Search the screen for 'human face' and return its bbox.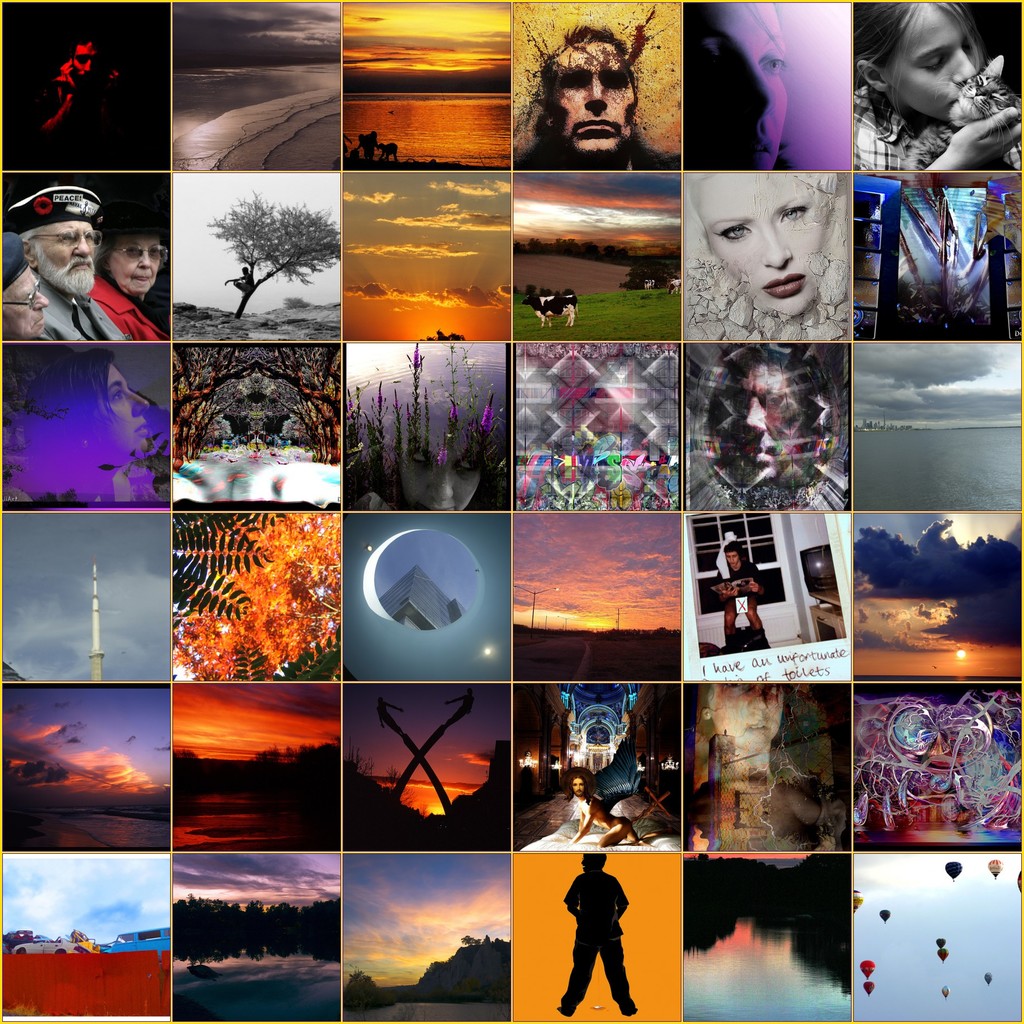
Found: [33,223,95,277].
